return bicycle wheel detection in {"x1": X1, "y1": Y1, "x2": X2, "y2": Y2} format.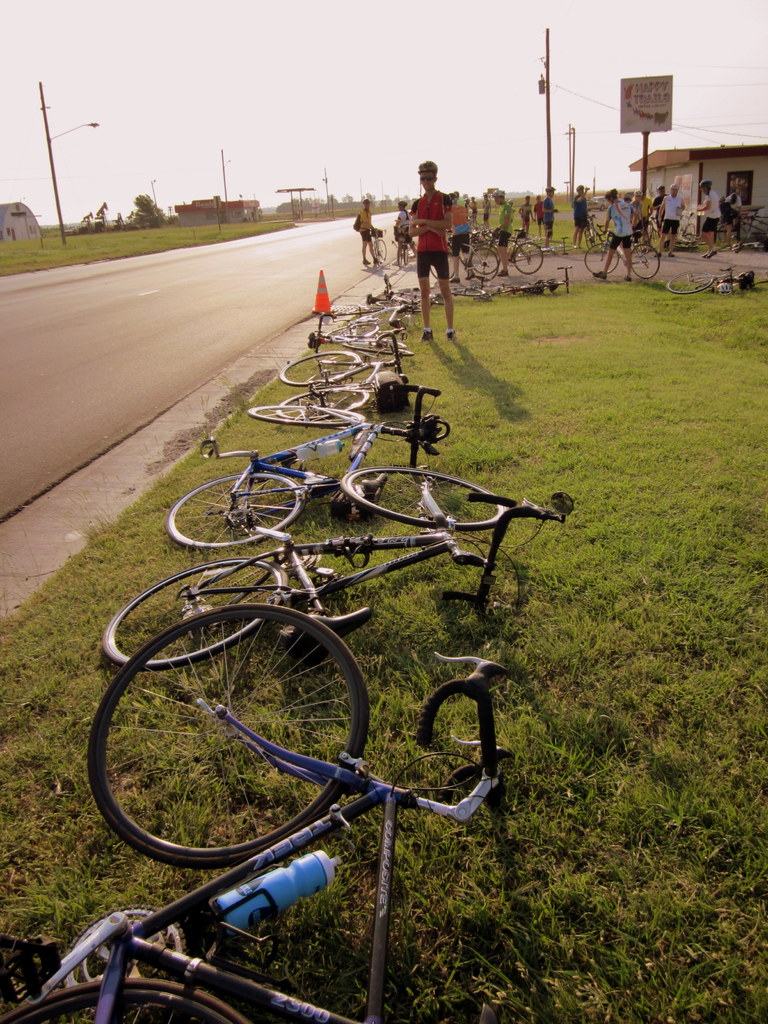
{"x1": 472, "y1": 250, "x2": 503, "y2": 281}.
